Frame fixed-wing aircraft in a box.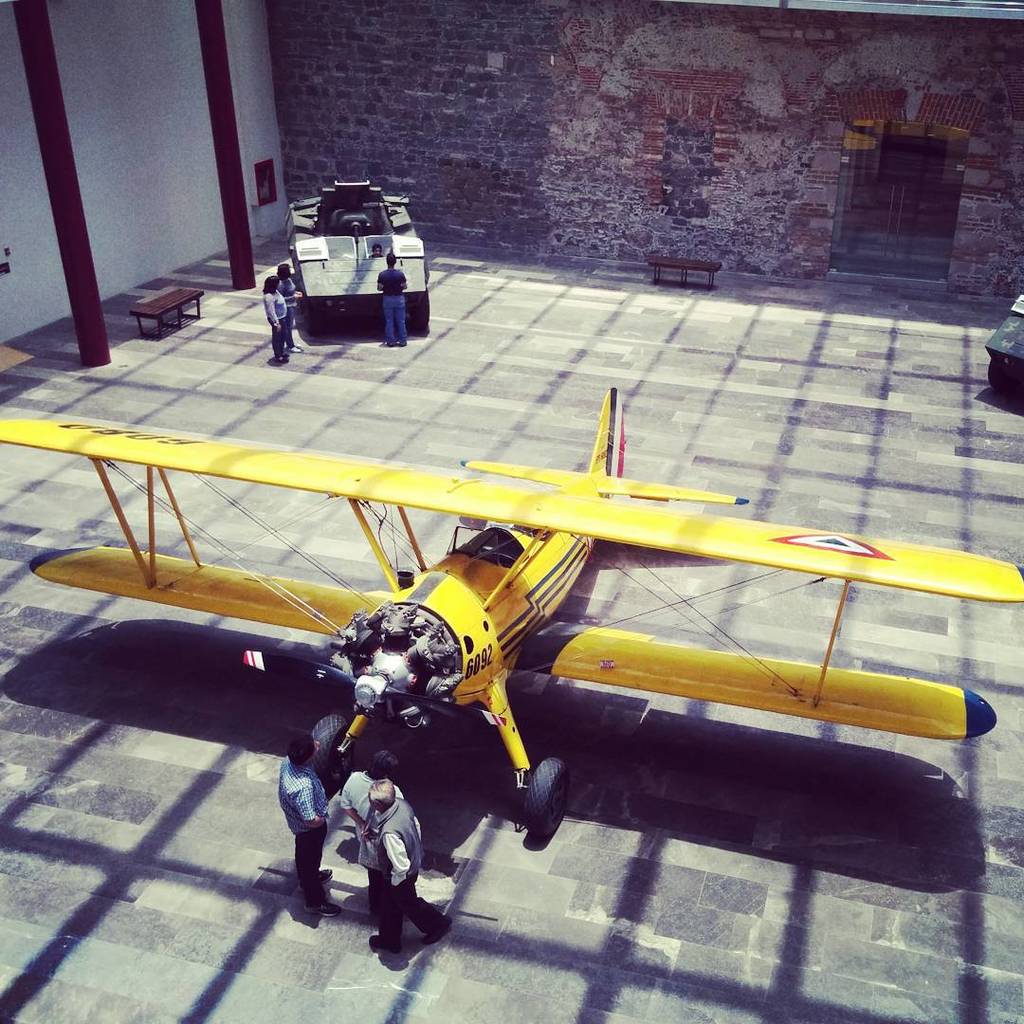
<bbox>1, 374, 1023, 834</bbox>.
